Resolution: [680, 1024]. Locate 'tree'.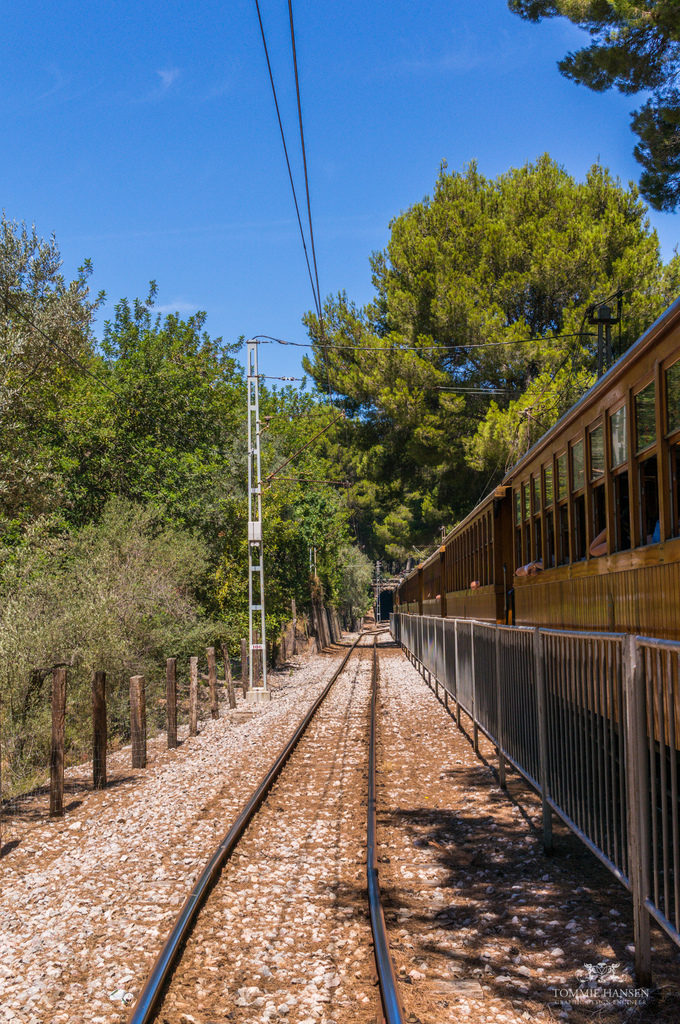
detection(506, 0, 679, 214).
